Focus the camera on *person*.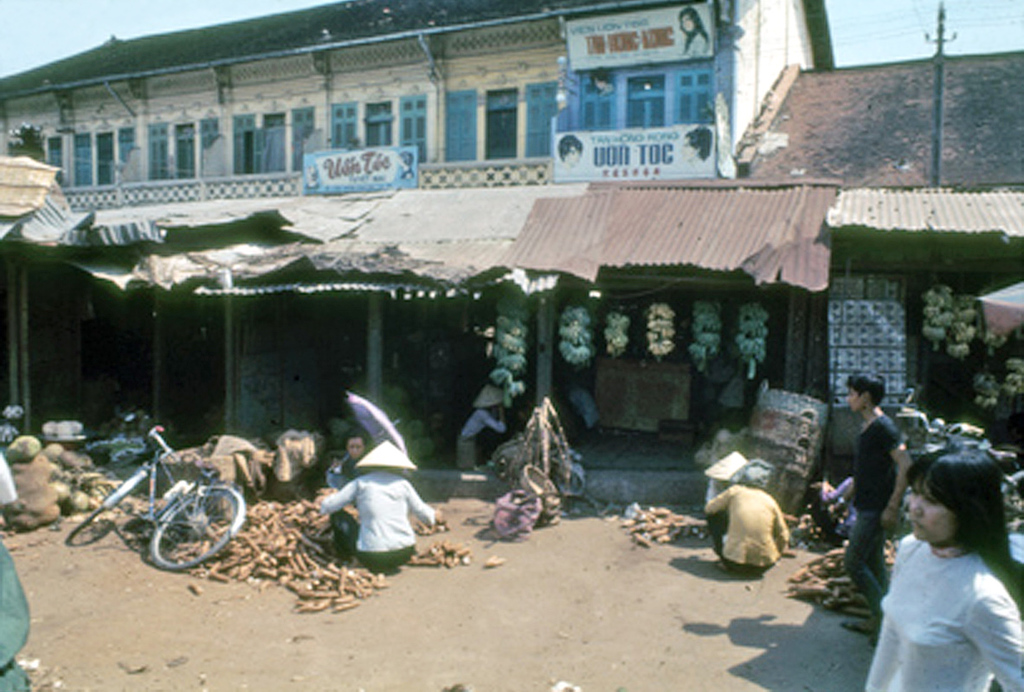
Focus region: <box>316,463,448,573</box>.
